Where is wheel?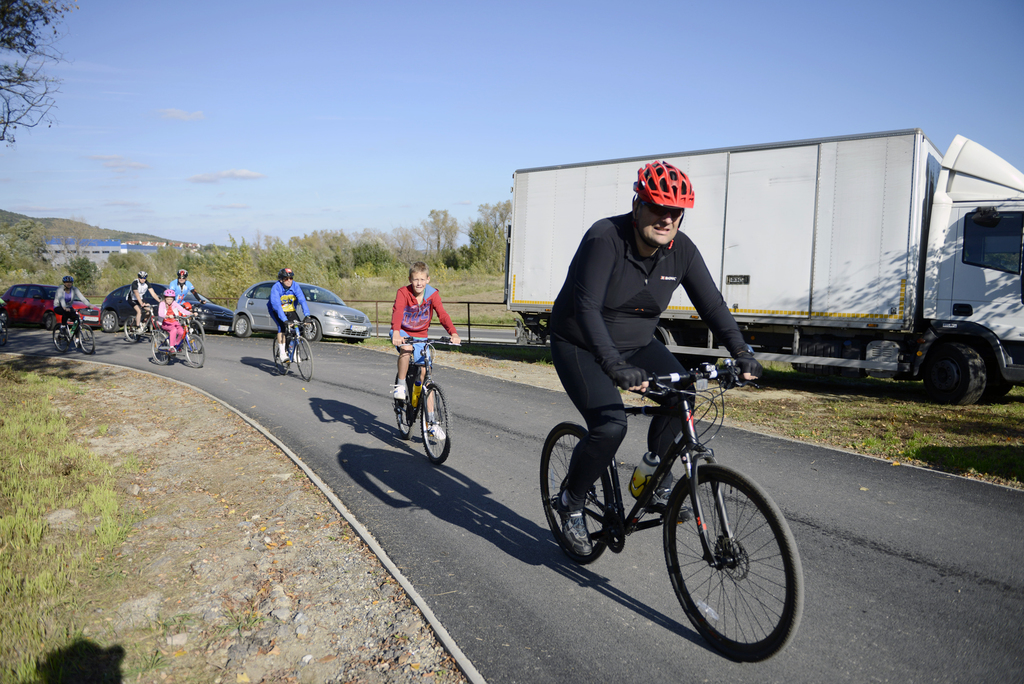
{"x1": 234, "y1": 315, "x2": 253, "y2": 337}.
